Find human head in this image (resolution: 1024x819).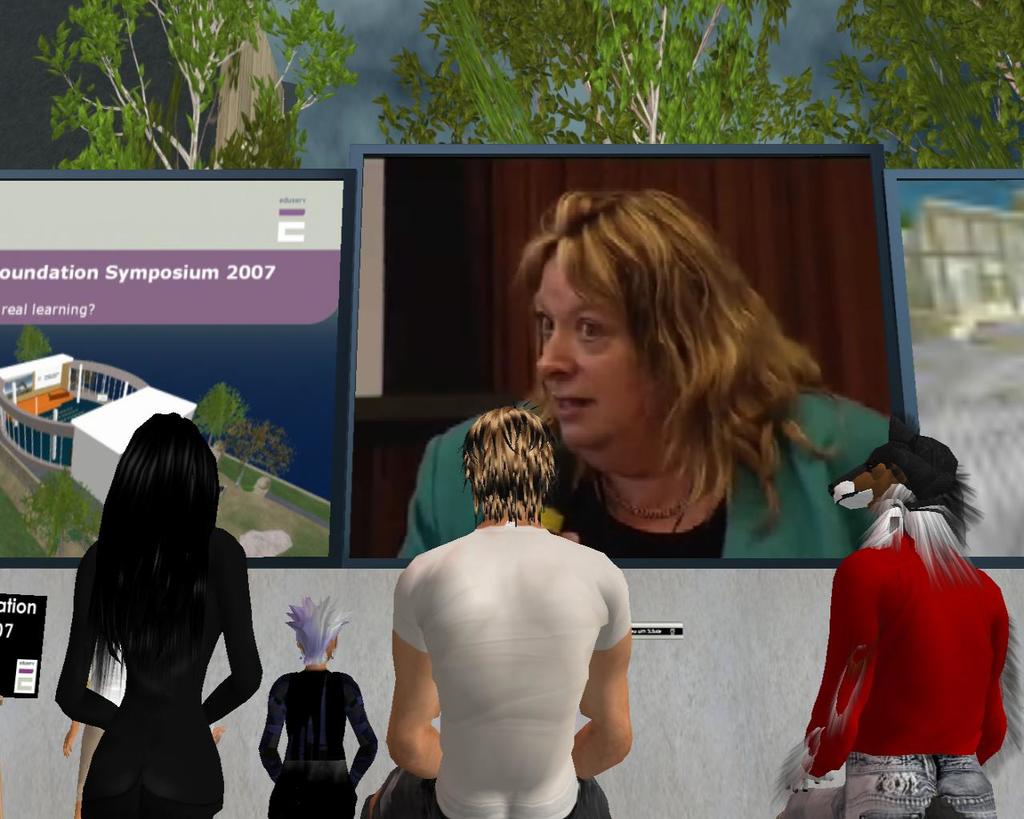
[293, 610, 340, 667].
